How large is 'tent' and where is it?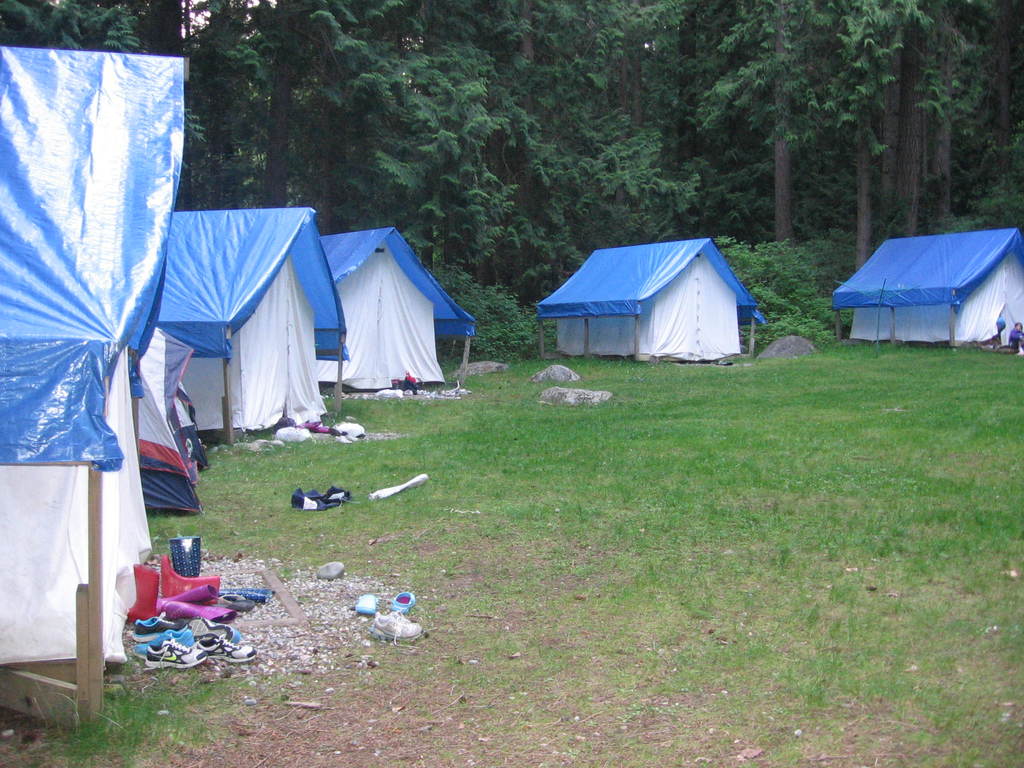
Bounding box: 536, 237, 767, 365.
